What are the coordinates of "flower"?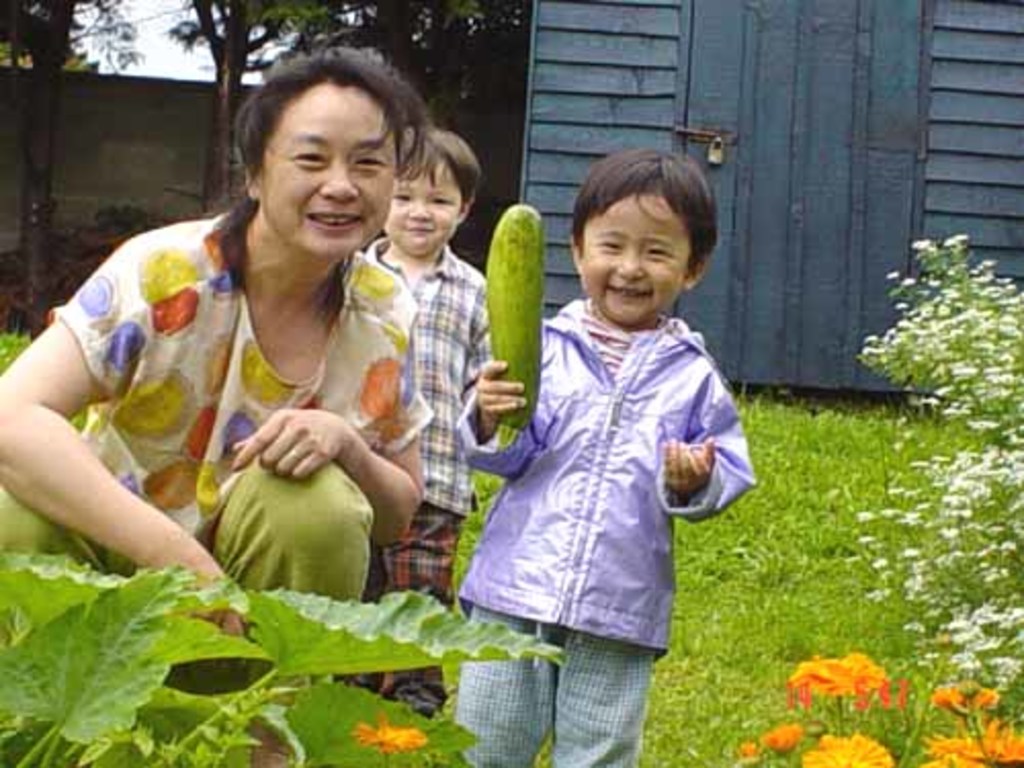
922,711,1022,766.
